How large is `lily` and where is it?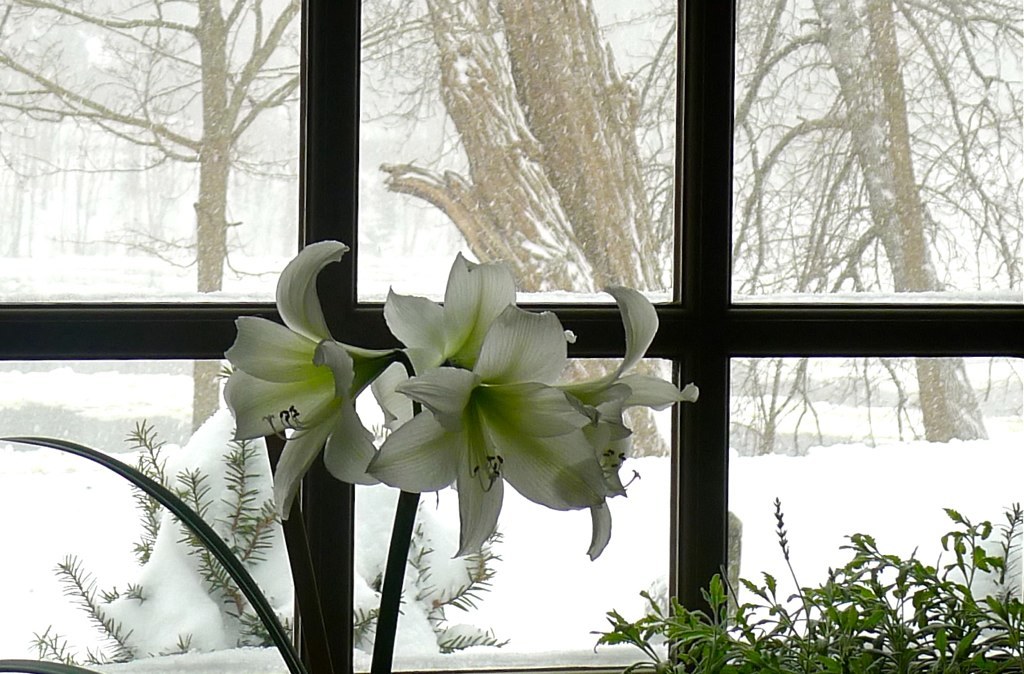
Bounding box: bbox(559, 285, 708, 560).
